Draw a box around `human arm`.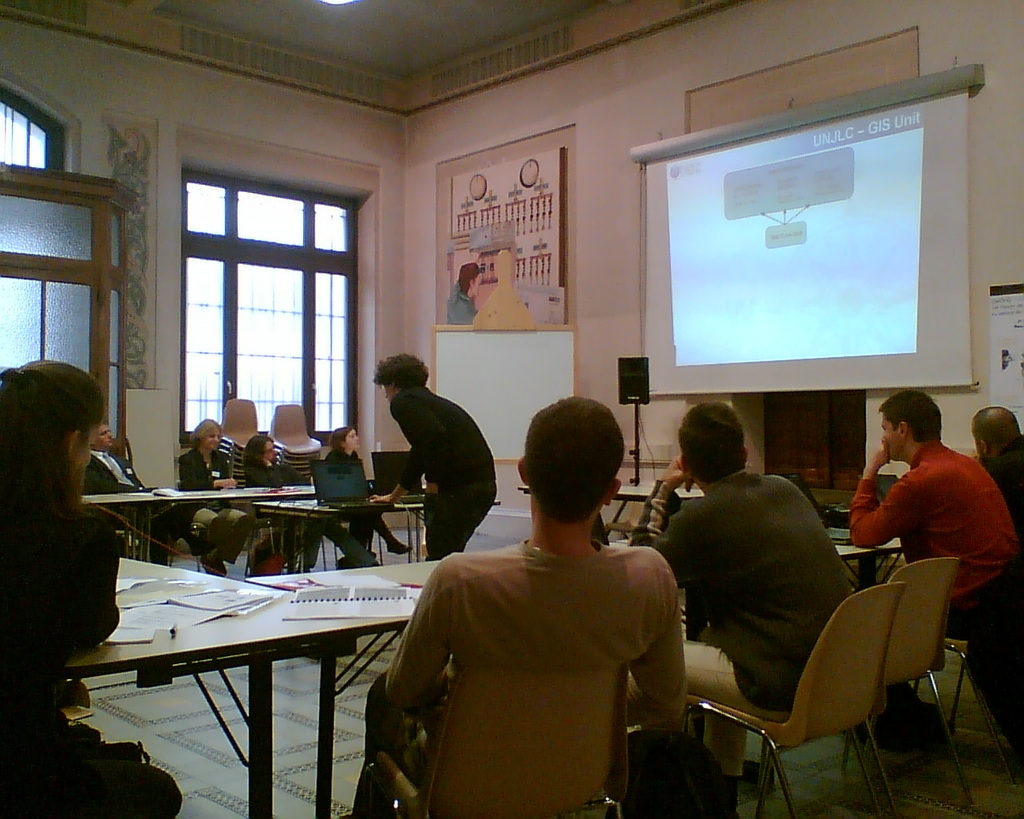
locate(177, 453, 237, 490).
